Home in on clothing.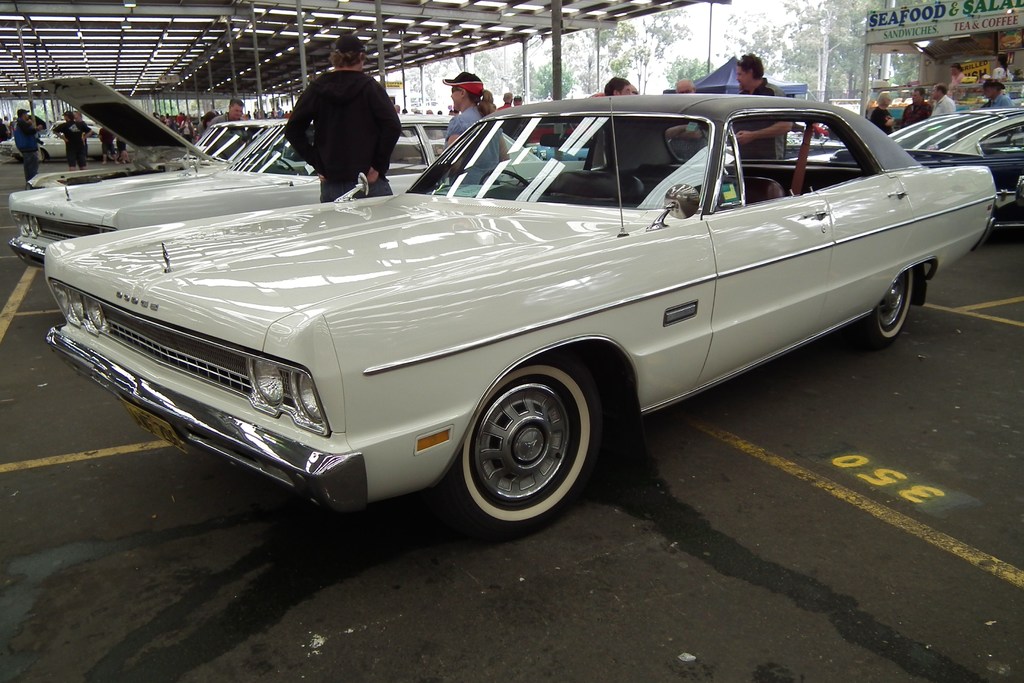
Homed in at box=[441, 103, 502, 163].
